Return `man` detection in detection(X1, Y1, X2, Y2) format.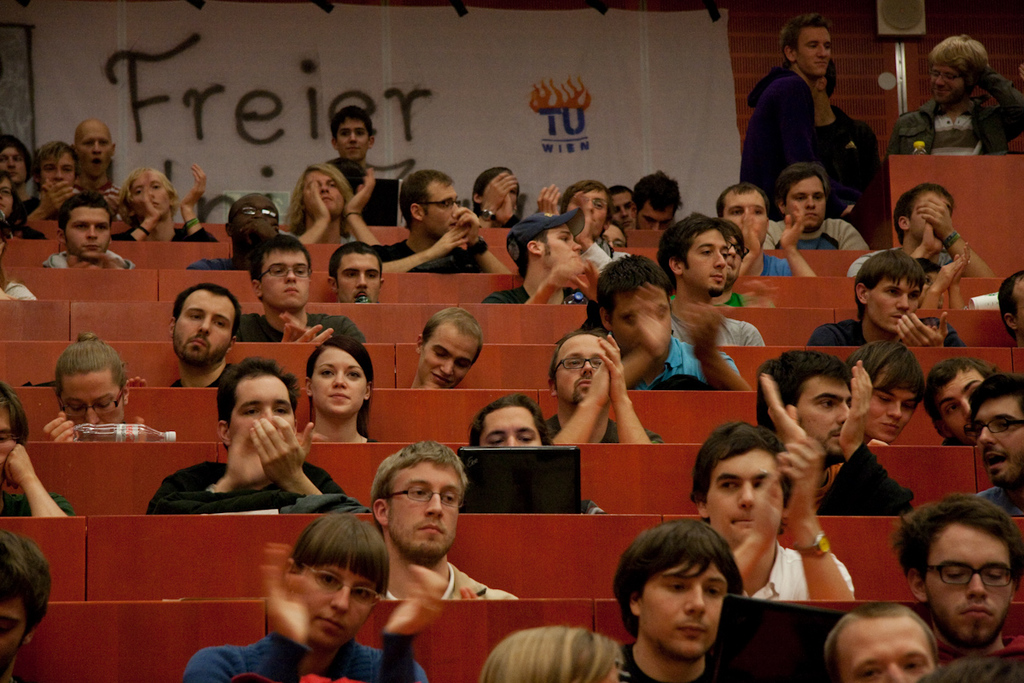
detection(329, 106, 377, 161).
